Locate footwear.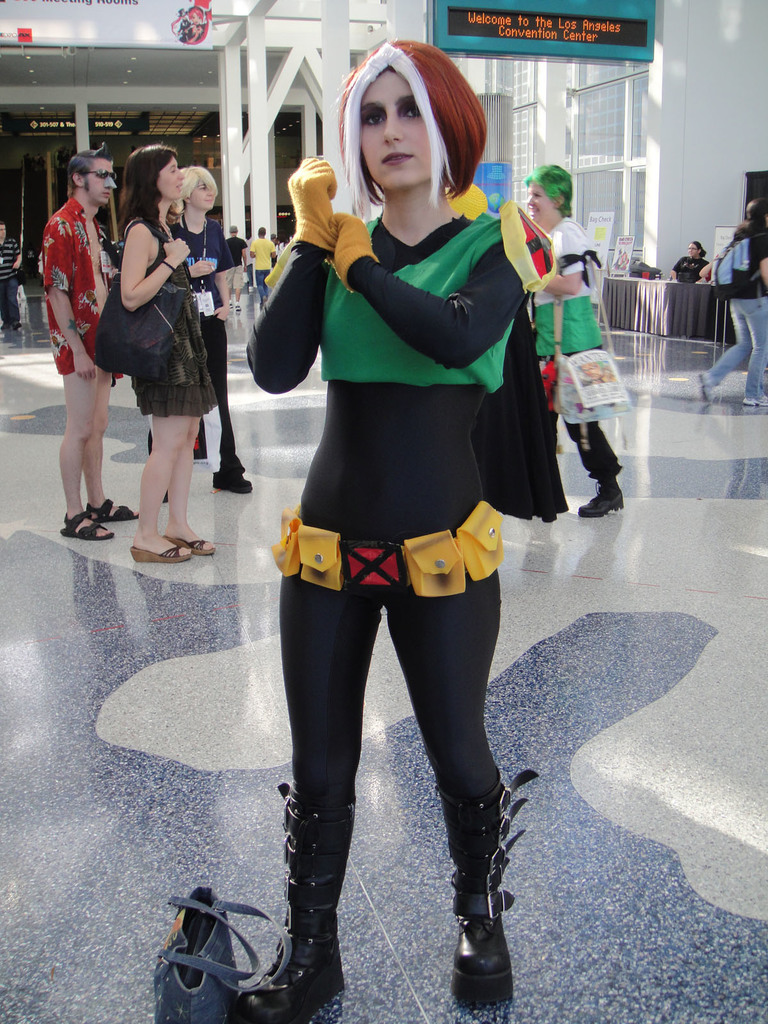
Bounding box: pyautogui.locateOnScreen(214, 467, 255, 490).
